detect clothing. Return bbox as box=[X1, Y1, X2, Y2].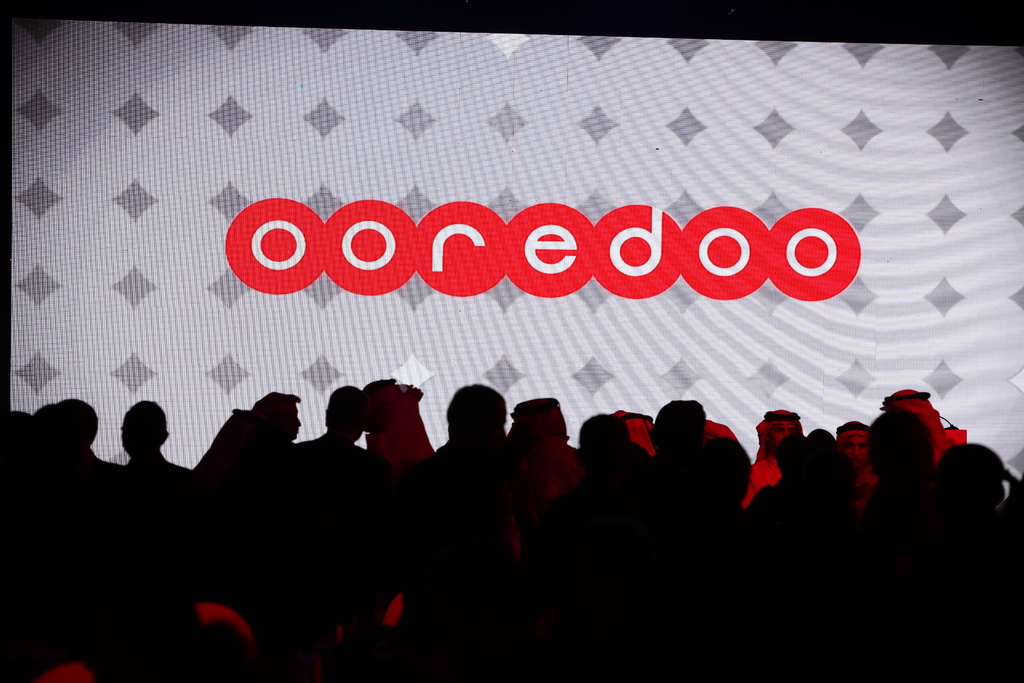
box=[880, 388, 961, 464].
